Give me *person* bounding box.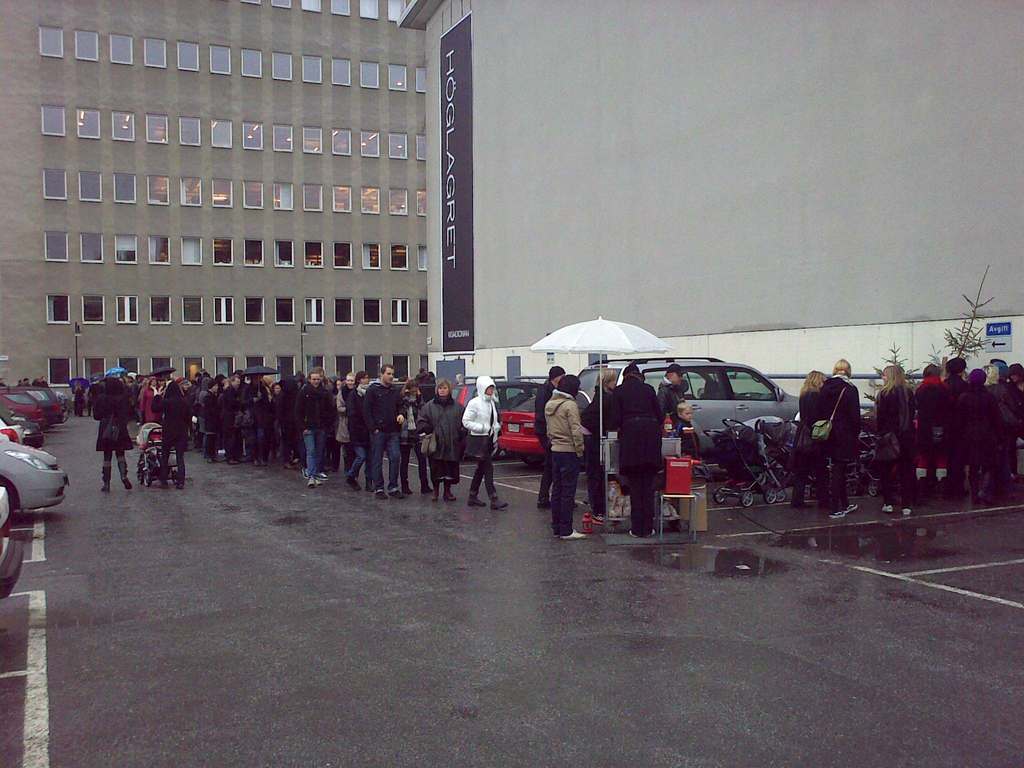
crop(598, 362, 665, 536).
